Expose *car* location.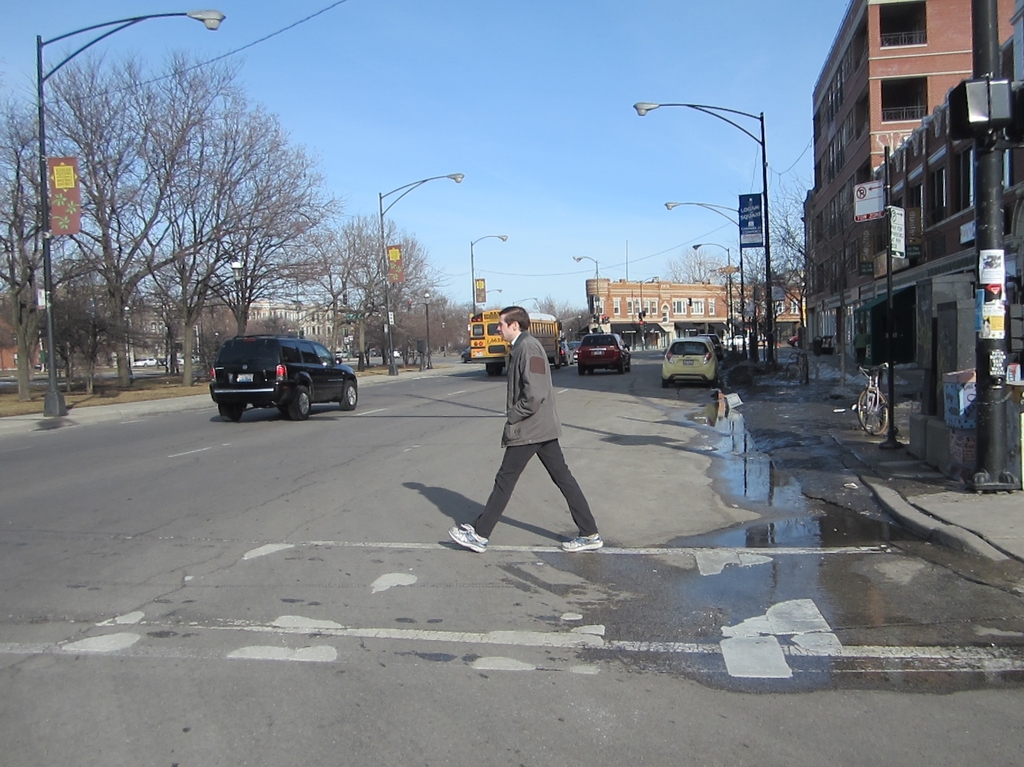
Exposed at left=695, top=335, right=719, bottom=366.
